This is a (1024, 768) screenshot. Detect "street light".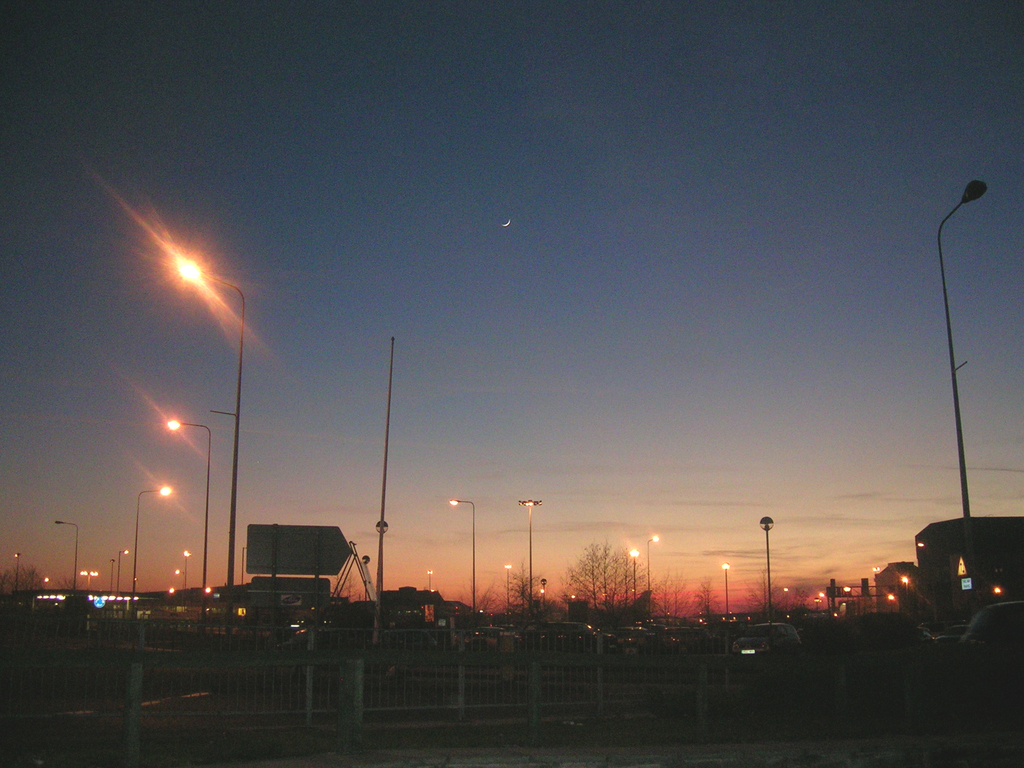
rect(815, 596, 822, 618).
